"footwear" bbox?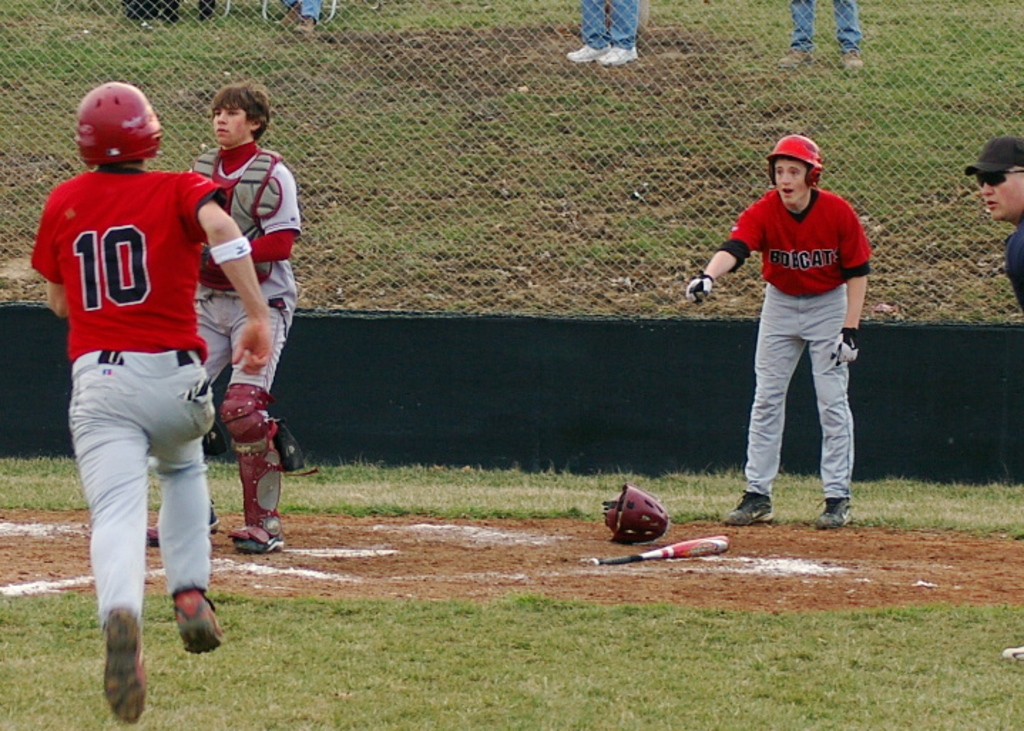
<box>228,520,292,551</box>
